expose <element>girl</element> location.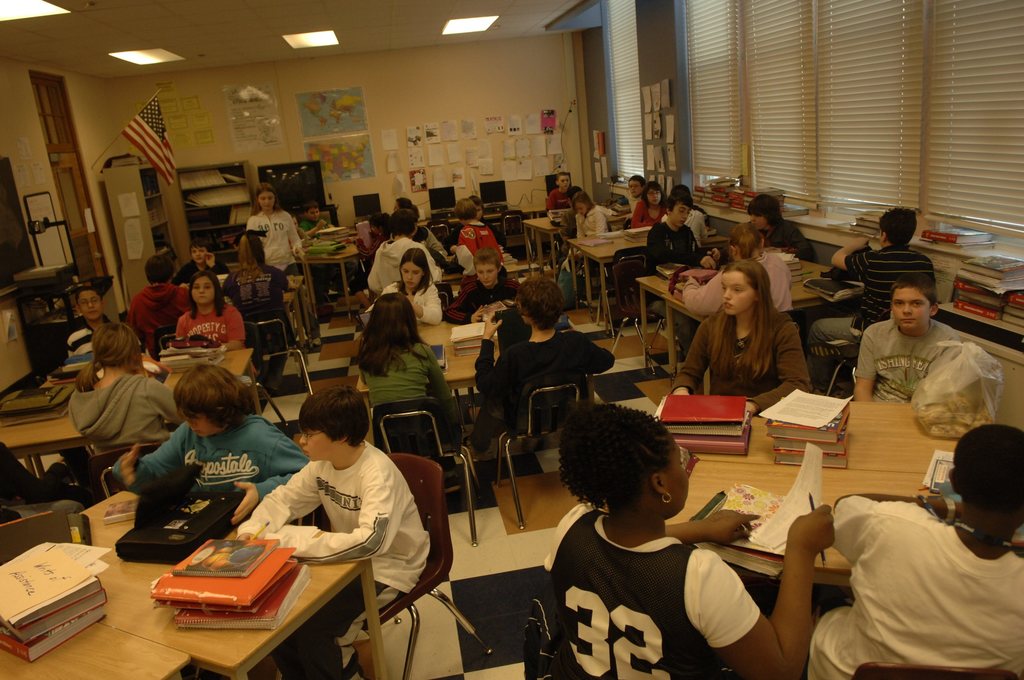
Exposed at pyautogui.locateOnScreen(180, 277, 253, 353).
